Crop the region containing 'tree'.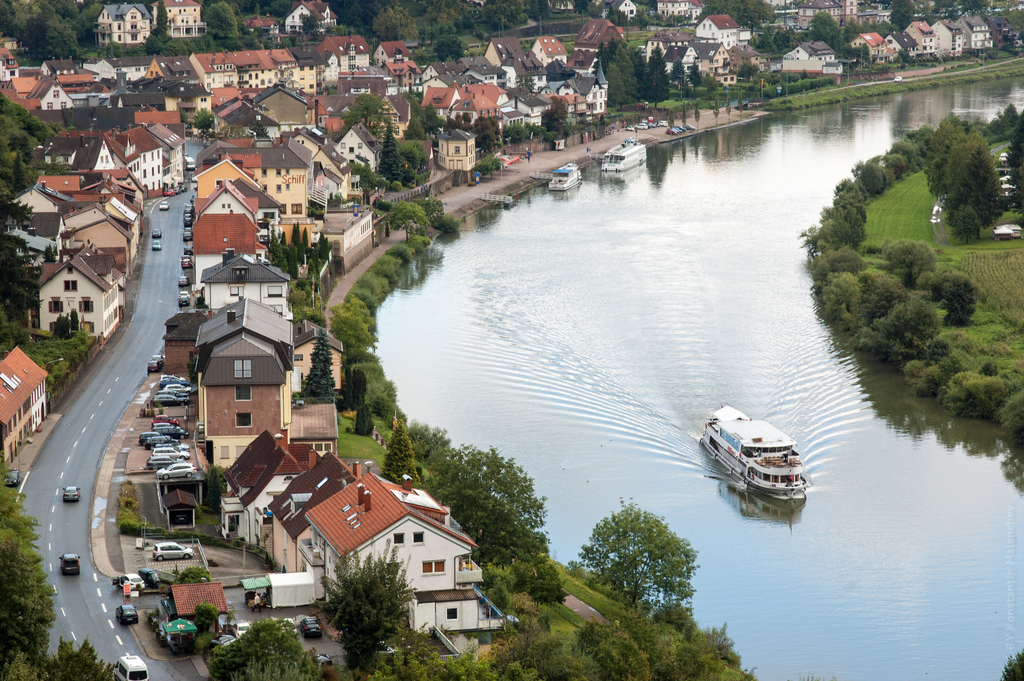
Crop region: left=604, top=61, right=626, bottom=111.
